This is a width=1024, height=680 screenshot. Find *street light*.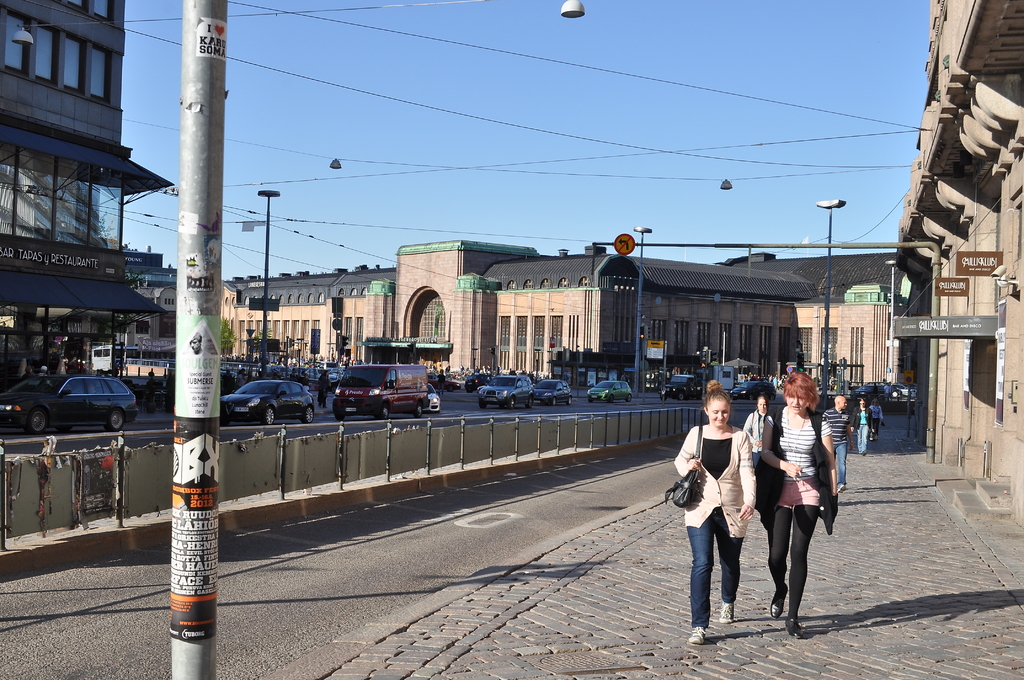
Bounding box: pyautogui.locateOnScreen(814, 194, 845, 395).
